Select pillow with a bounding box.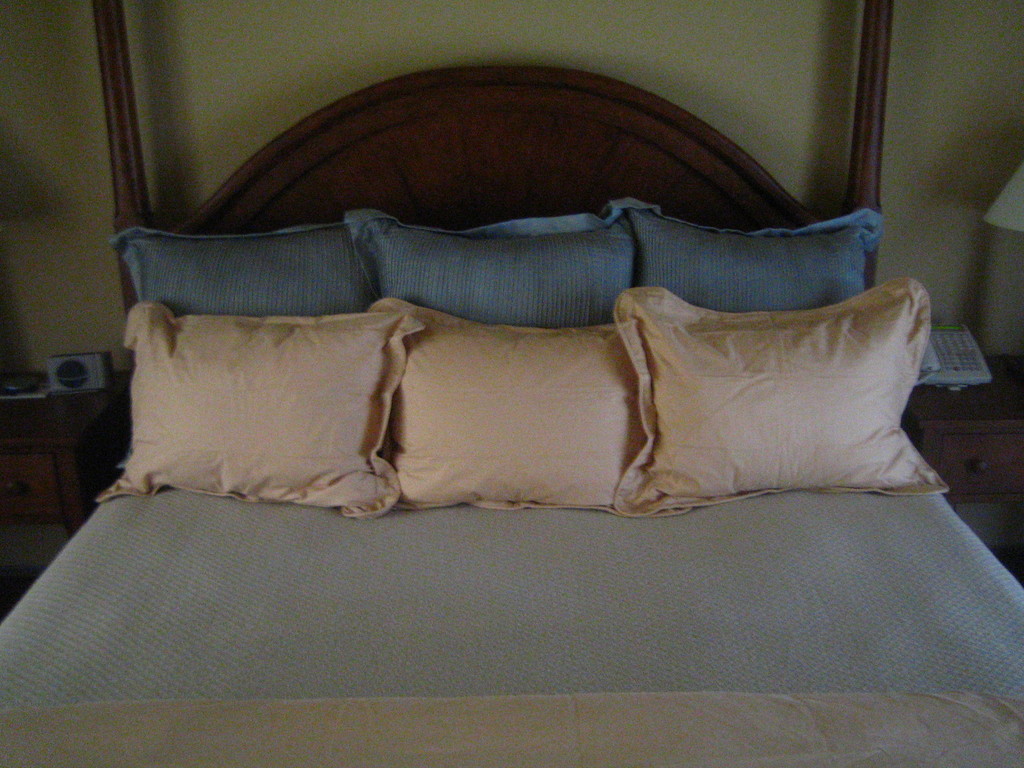
{"left": 108, "top": 220, "right": 372, "bottom": 315}.
